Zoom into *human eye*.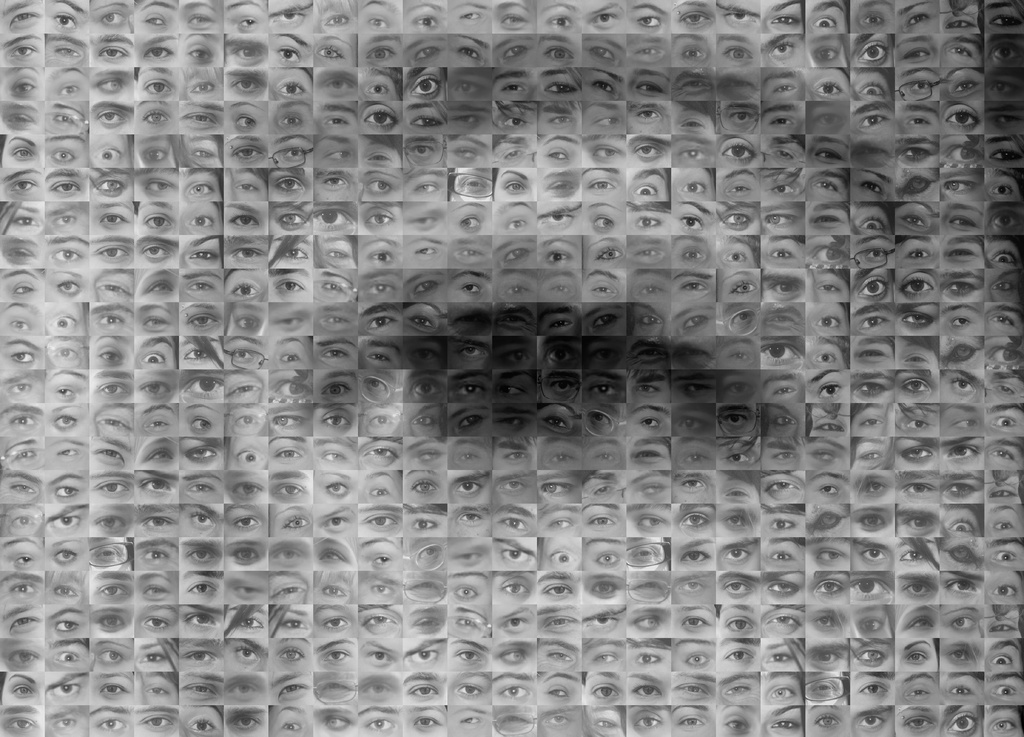
Zoom target: box(326, 715, 349, 731).
